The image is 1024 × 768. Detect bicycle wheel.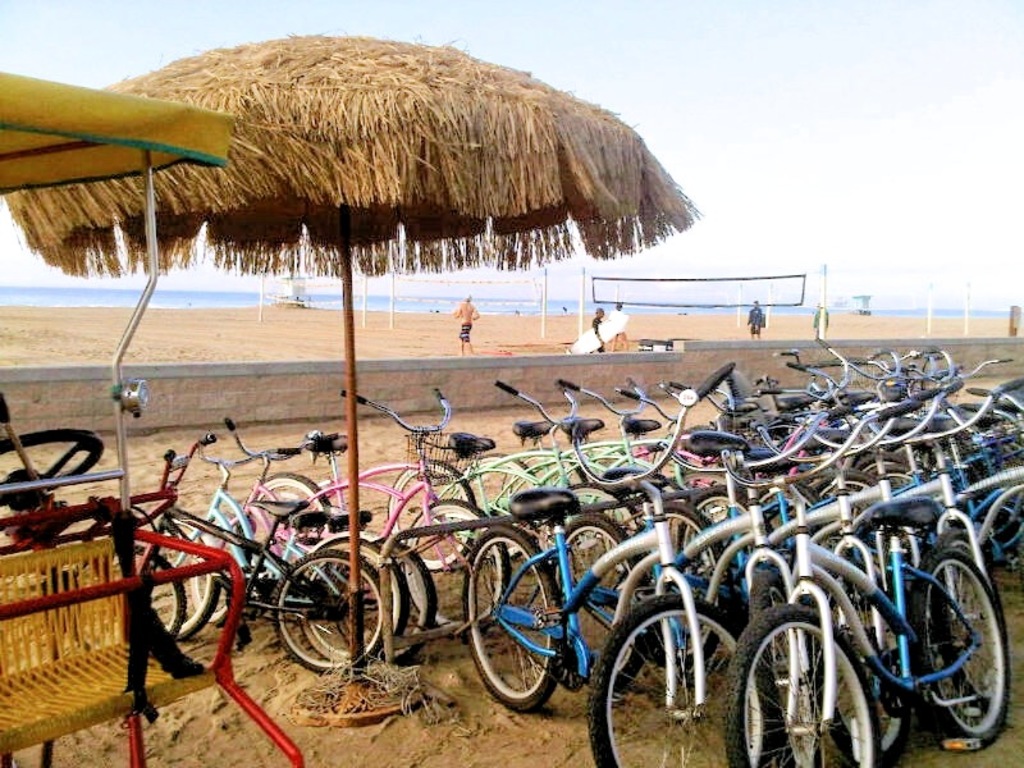
Detection: 384 456 477 563.
